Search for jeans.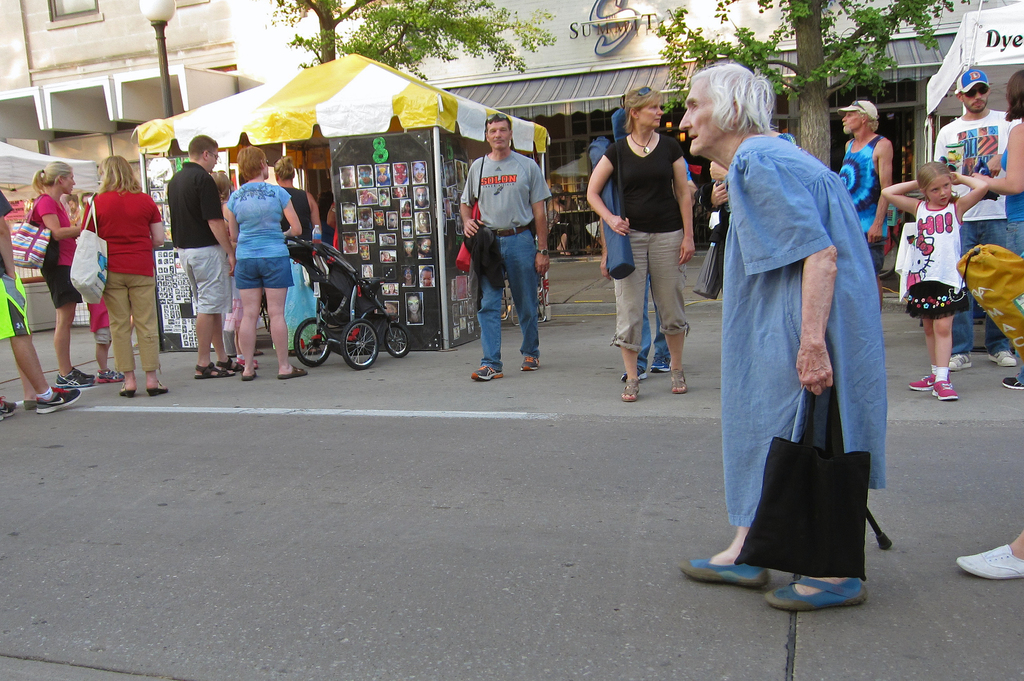
Found at BBox(639, 280, 671, 367).
